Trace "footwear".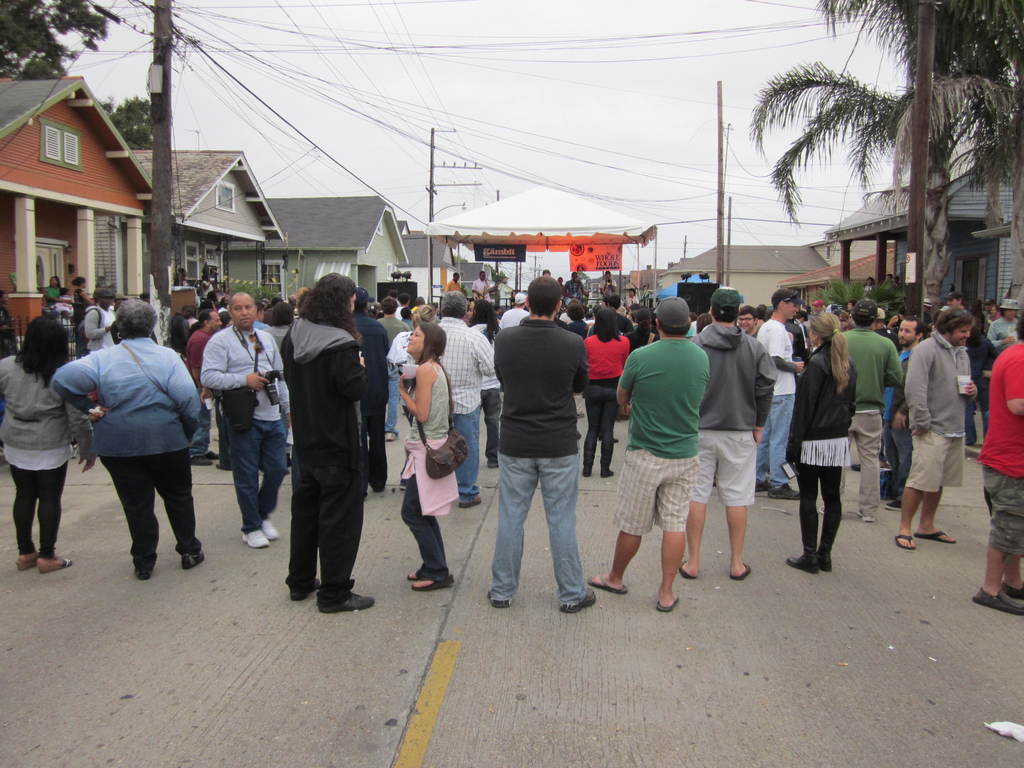
Traced to (left=884, top=499, right=903, bottom=509).
